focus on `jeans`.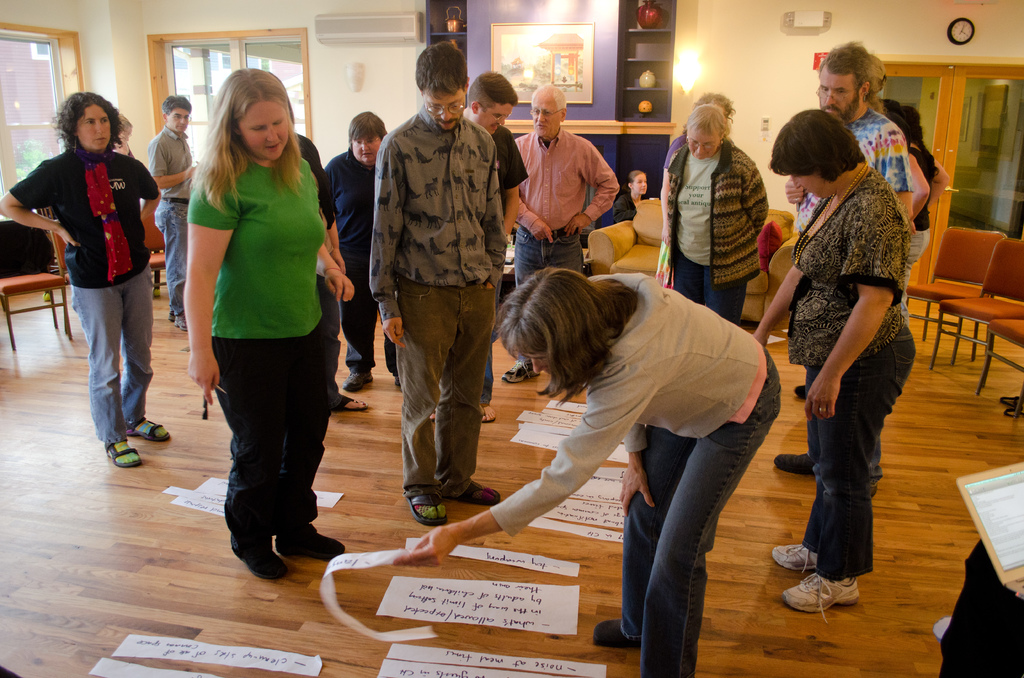
Focused at rect(794, 327, 916, 579).
